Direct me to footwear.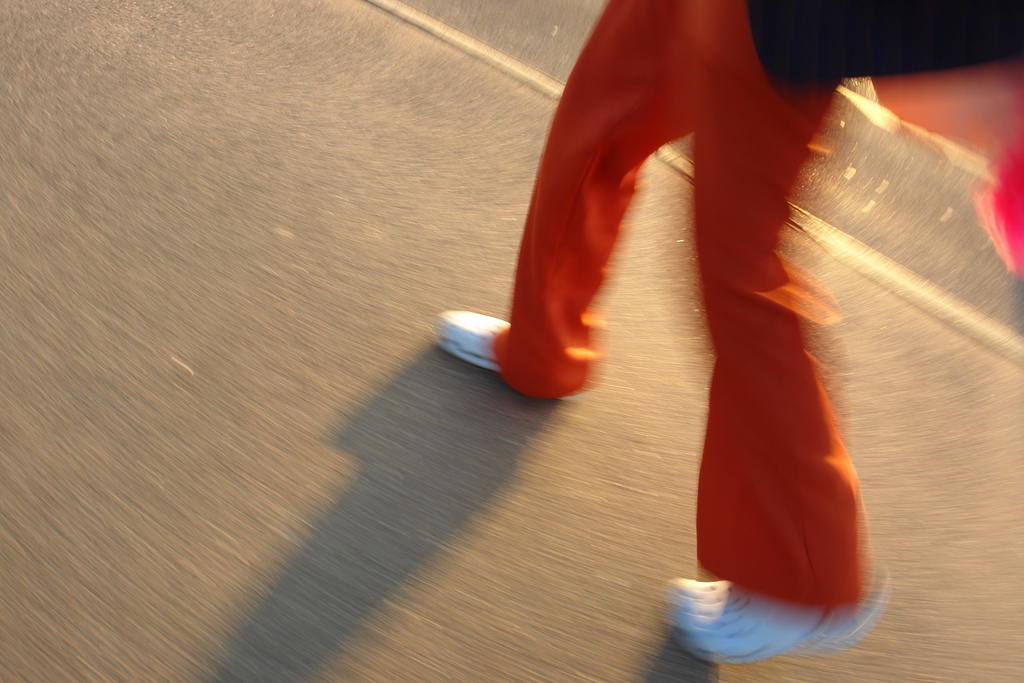
Direction: [left=437, top=319, right=509, bottom=372].
